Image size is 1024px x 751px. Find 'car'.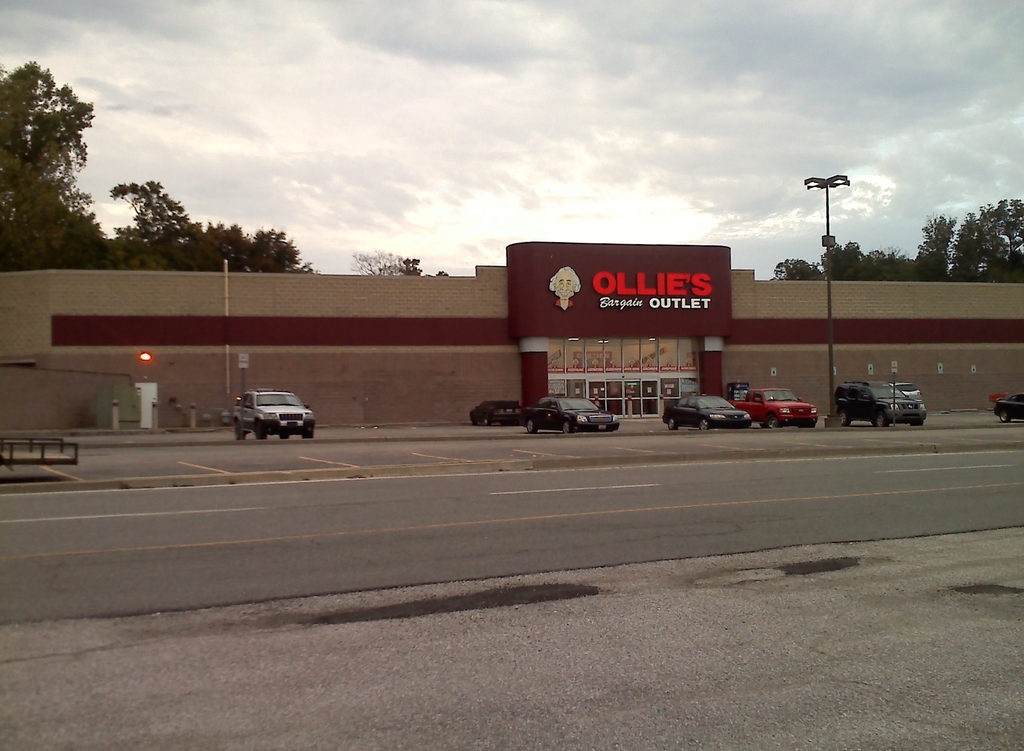
BBox(228, 390, 313, 439).
